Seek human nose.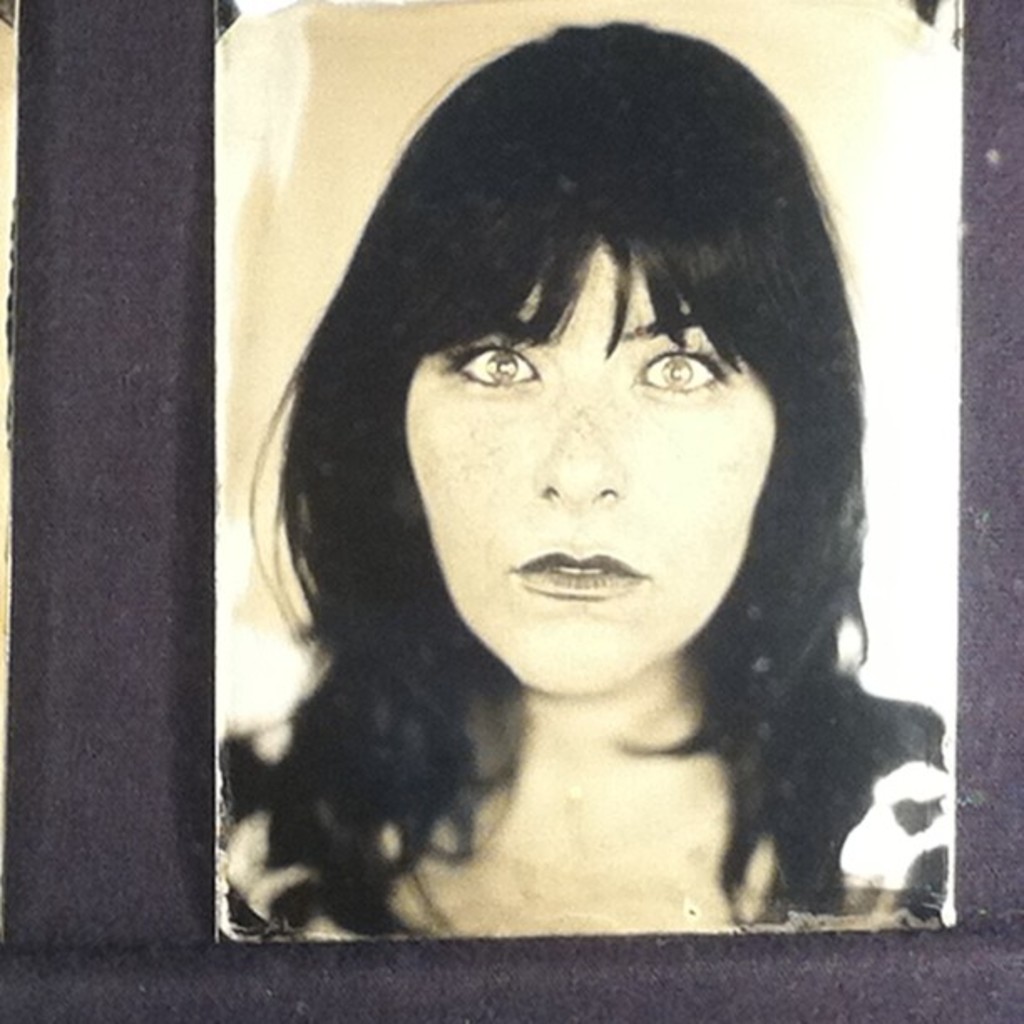
box(532, 388, 624, 519).
